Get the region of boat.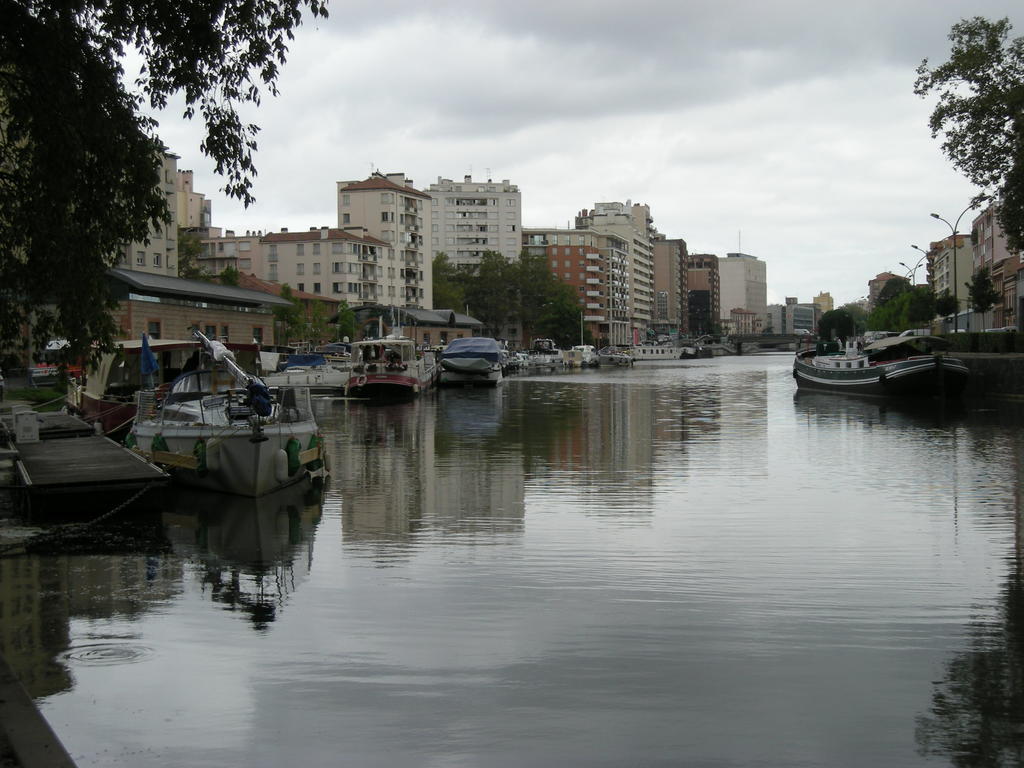
[437, 337, 500, 385].
